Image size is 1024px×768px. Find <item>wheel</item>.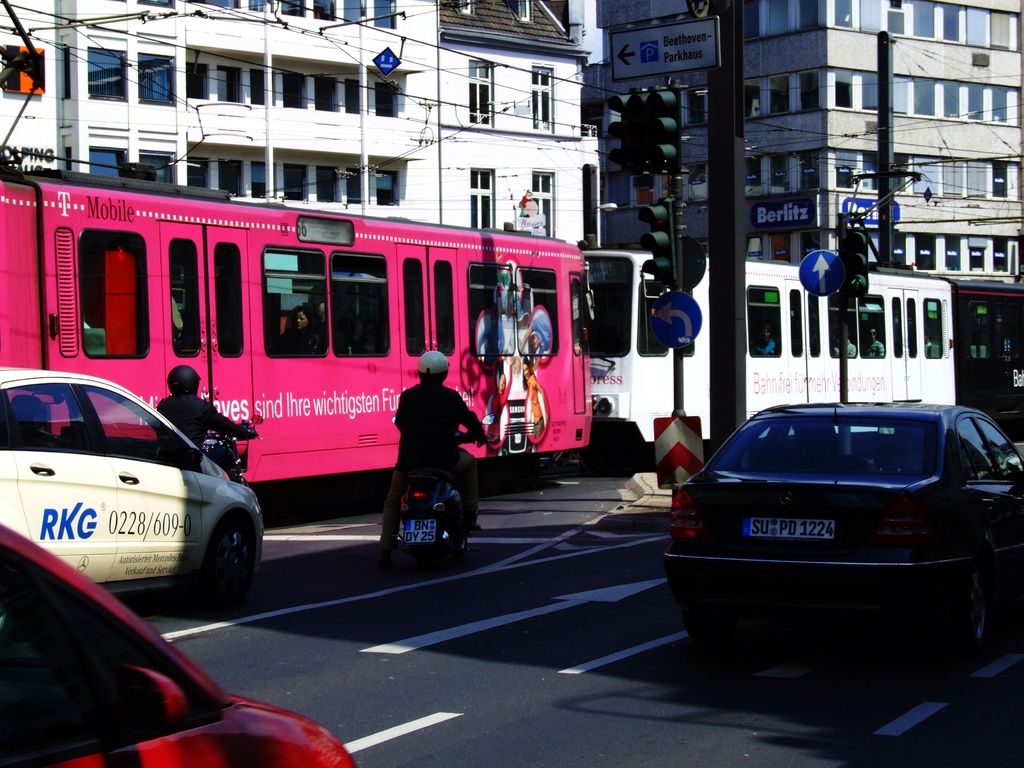
BBox(686, 610, 735, 651).
